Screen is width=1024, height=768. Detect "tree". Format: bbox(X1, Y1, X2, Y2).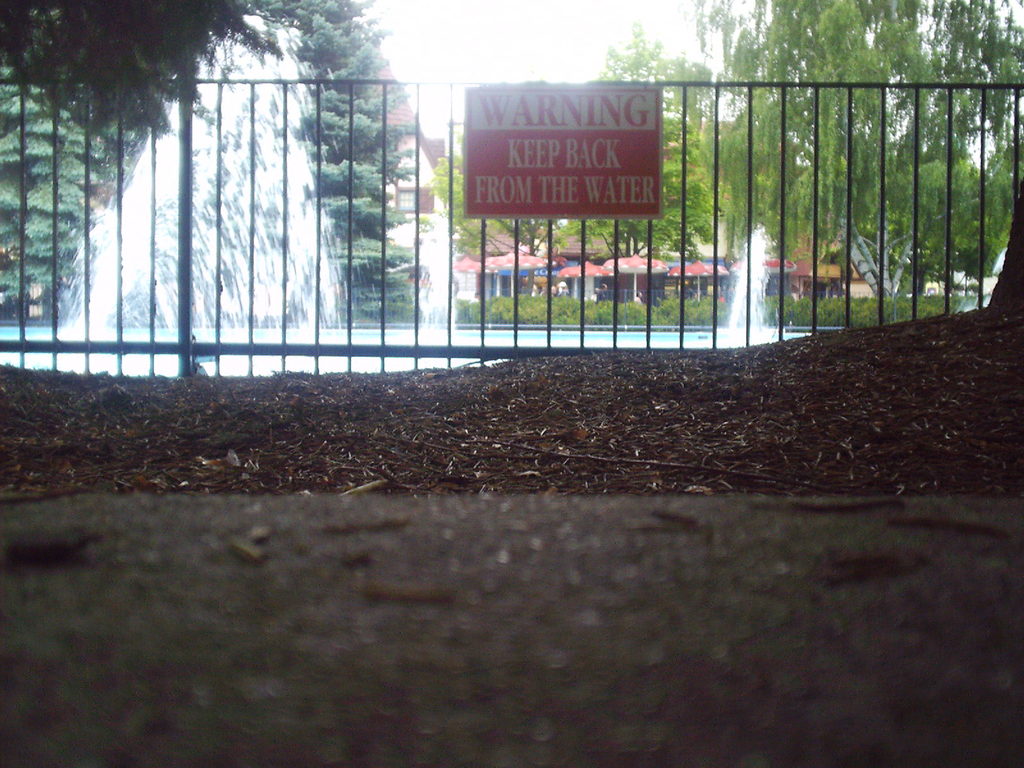
bbox(695, 0, 1023, 307).
